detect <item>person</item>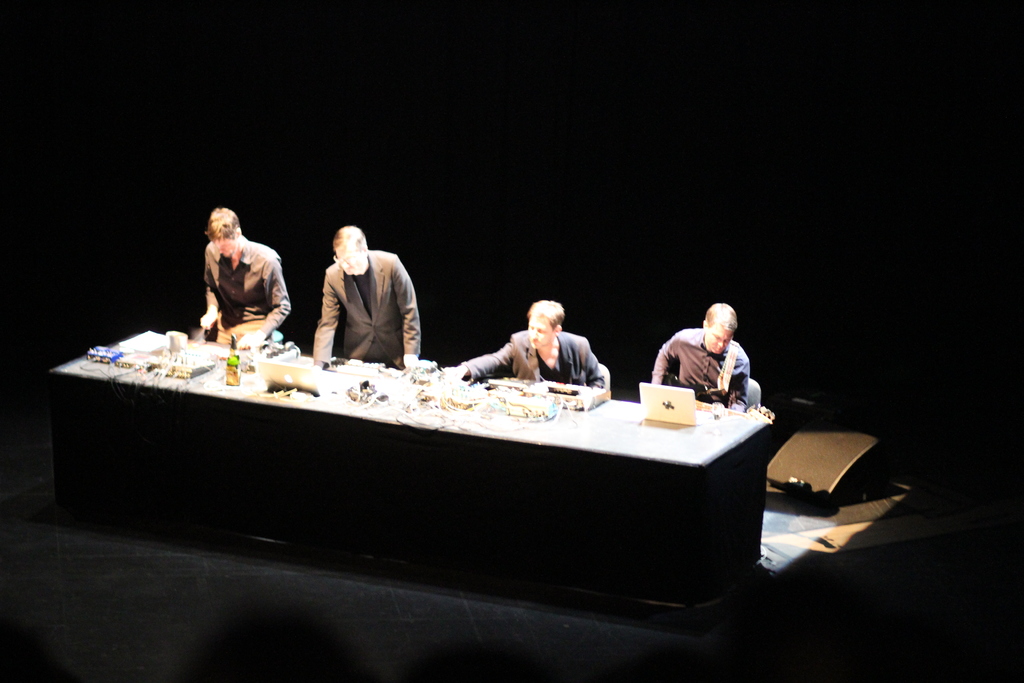
{"x1": 639, "y1": 311, "x2": 754, "y2": 416}
